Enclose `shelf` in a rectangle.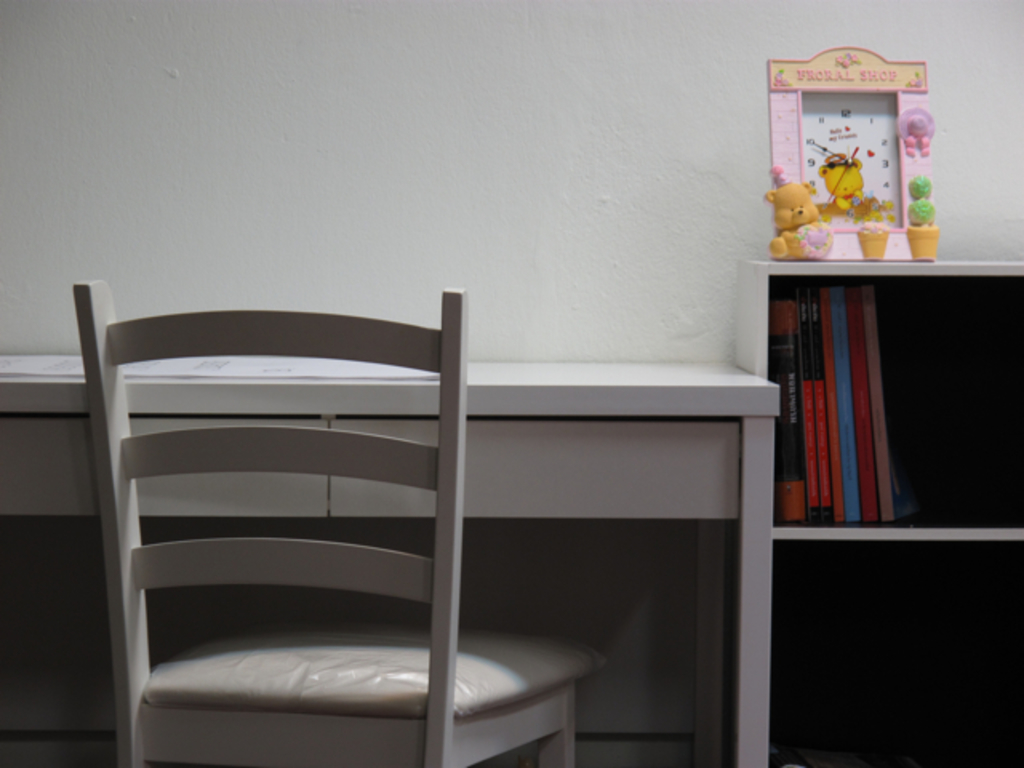
722:541:1022:766.
